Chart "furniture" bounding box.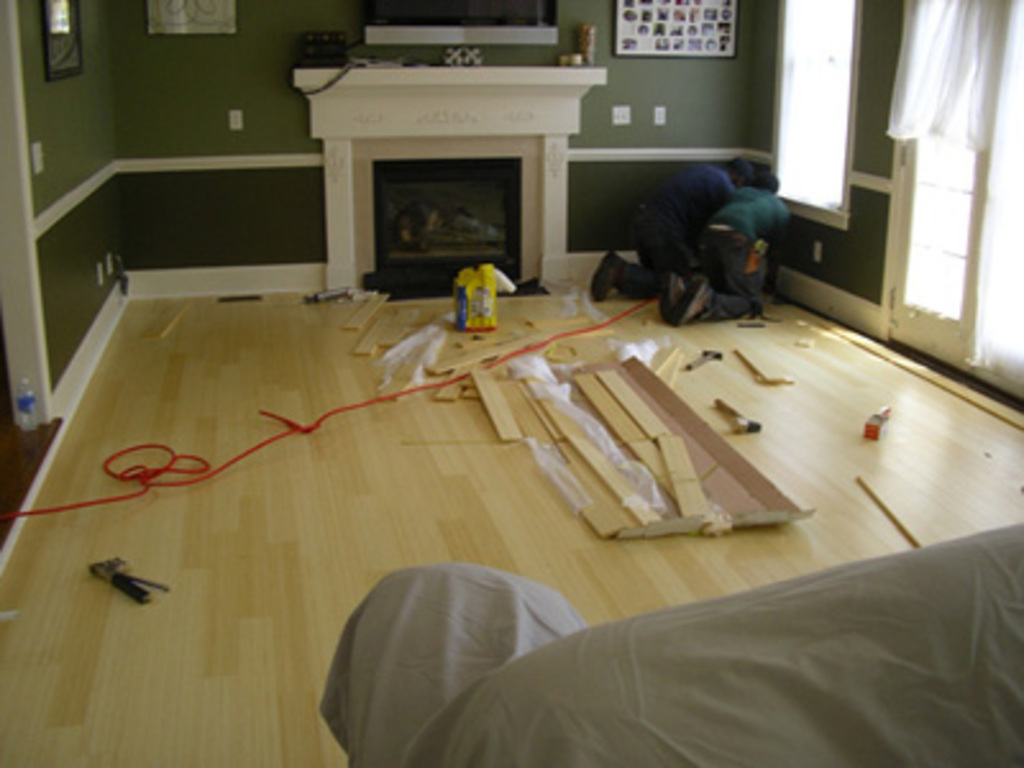
Charted: bbox(317, 520, 1021, 765).
